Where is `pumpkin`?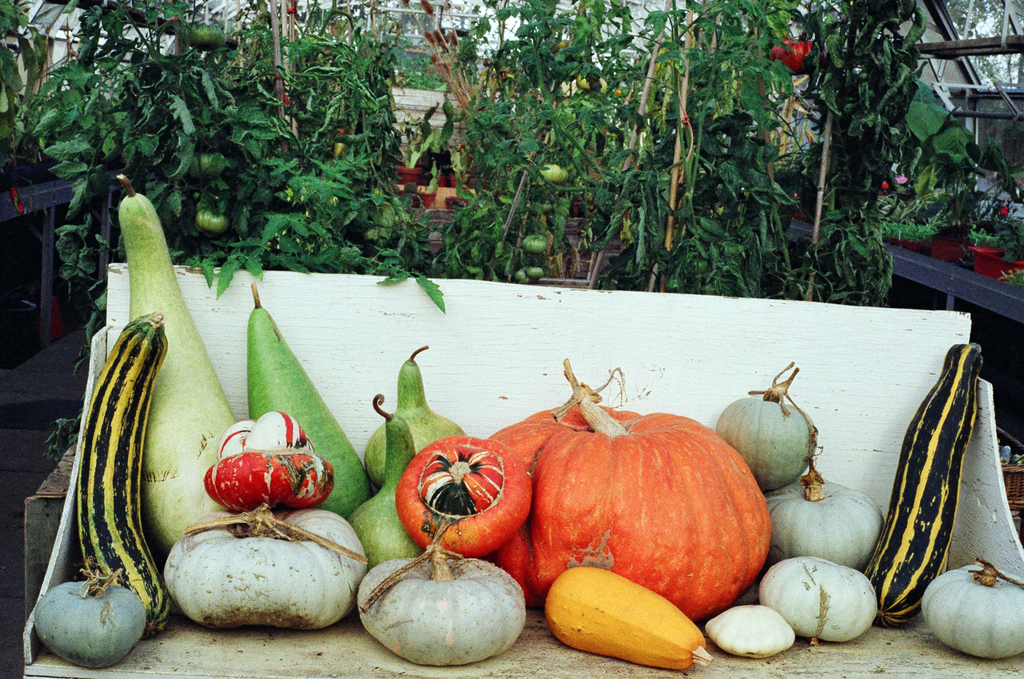
[481,355,769,619].
